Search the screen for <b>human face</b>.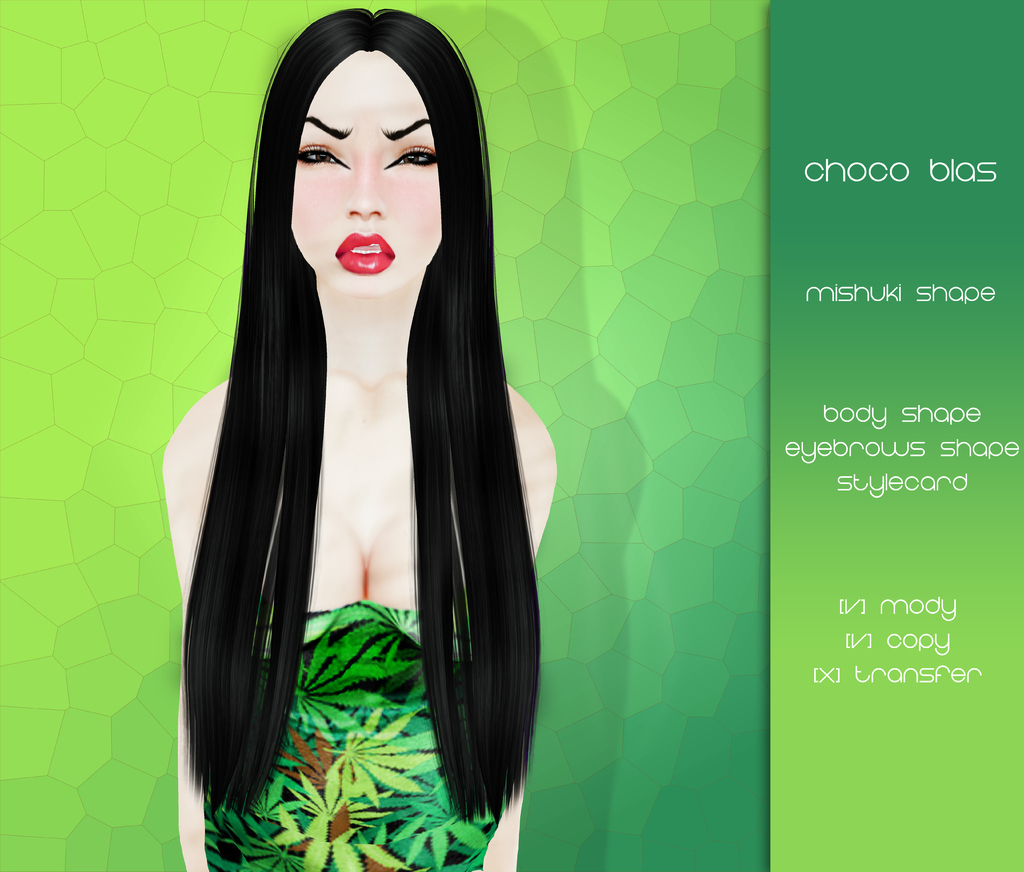
Found at select_region(294, 49, 436, 286).
